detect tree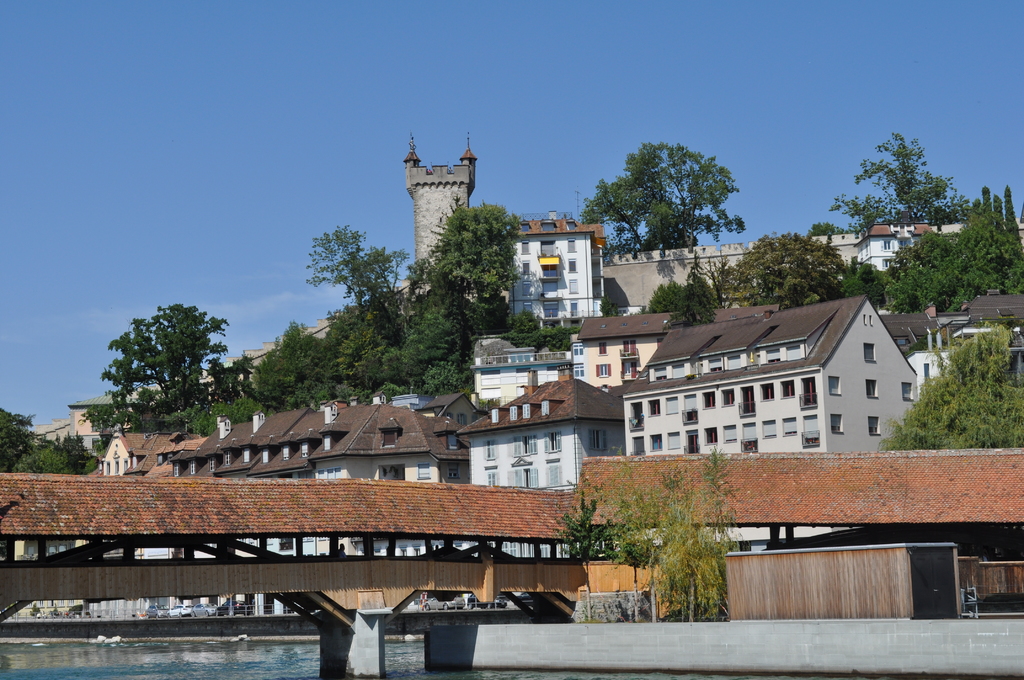
left=831, top=258, right=897, bottom=307
